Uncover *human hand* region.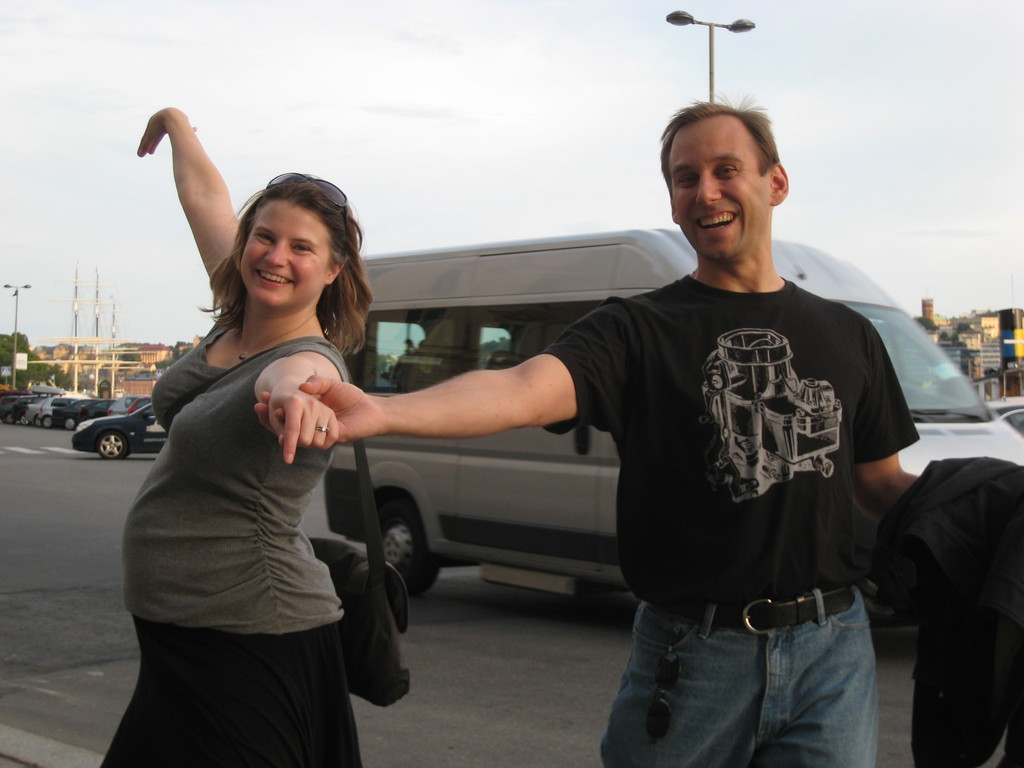
Uncovered: [253,372,392,447].
